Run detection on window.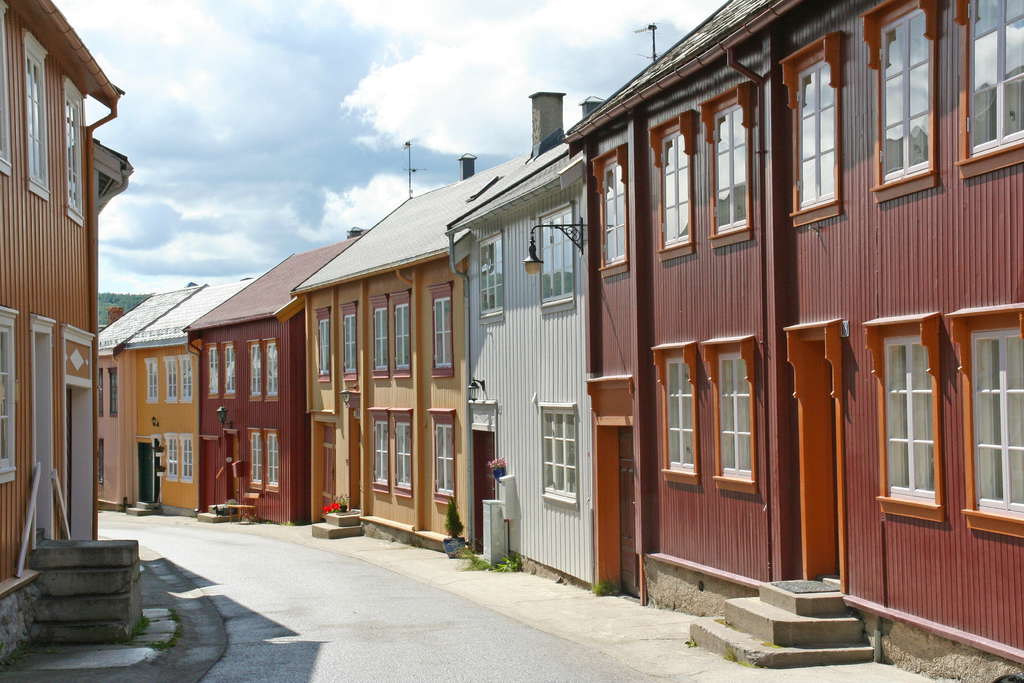
Result: (591,138,634,283).
